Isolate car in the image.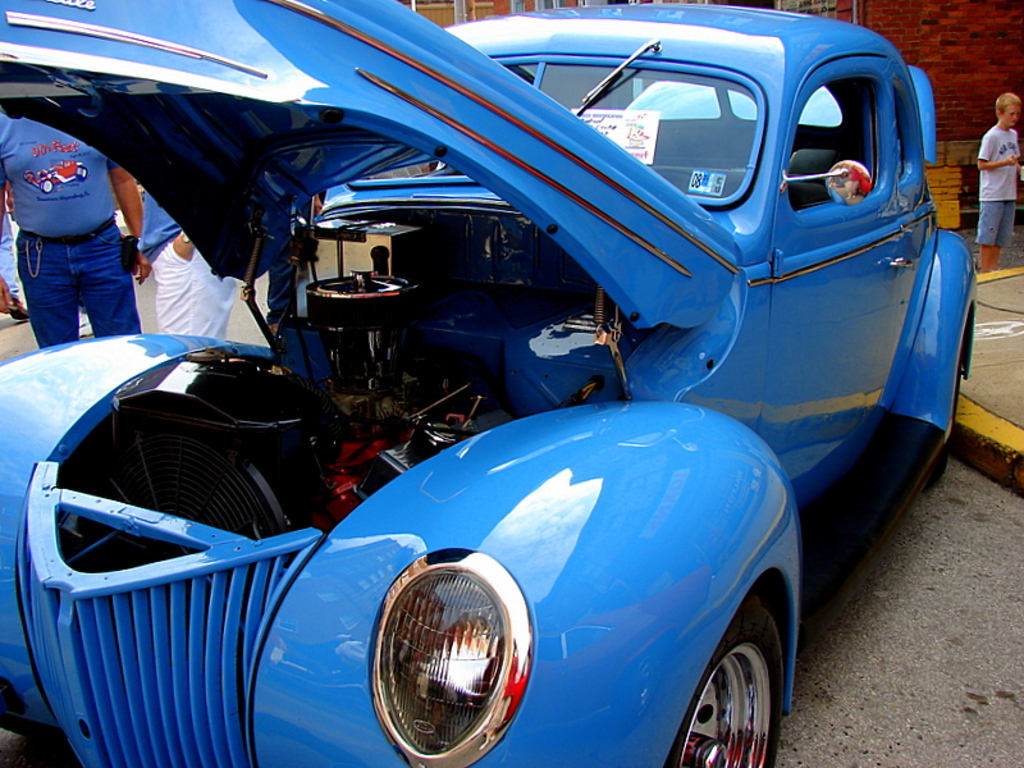
Isolated region: (0, 0, 982, 767).
